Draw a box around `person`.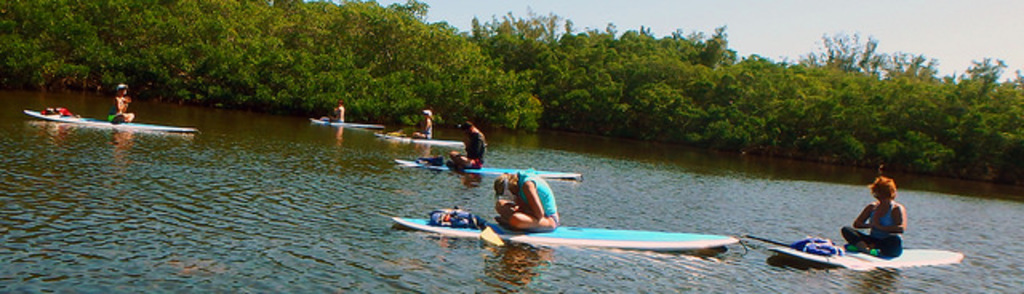
Rect(491, 168, 558, 233).
